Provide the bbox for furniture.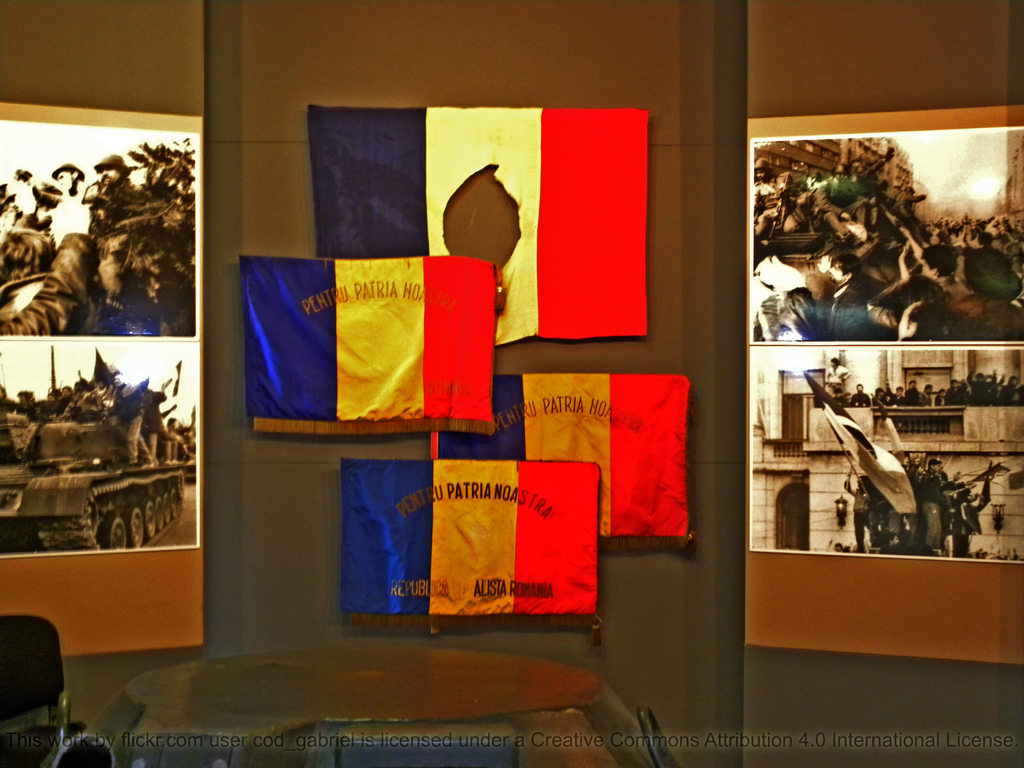
pyautogui.locateOnScreen(0, 606, 86, 767).
